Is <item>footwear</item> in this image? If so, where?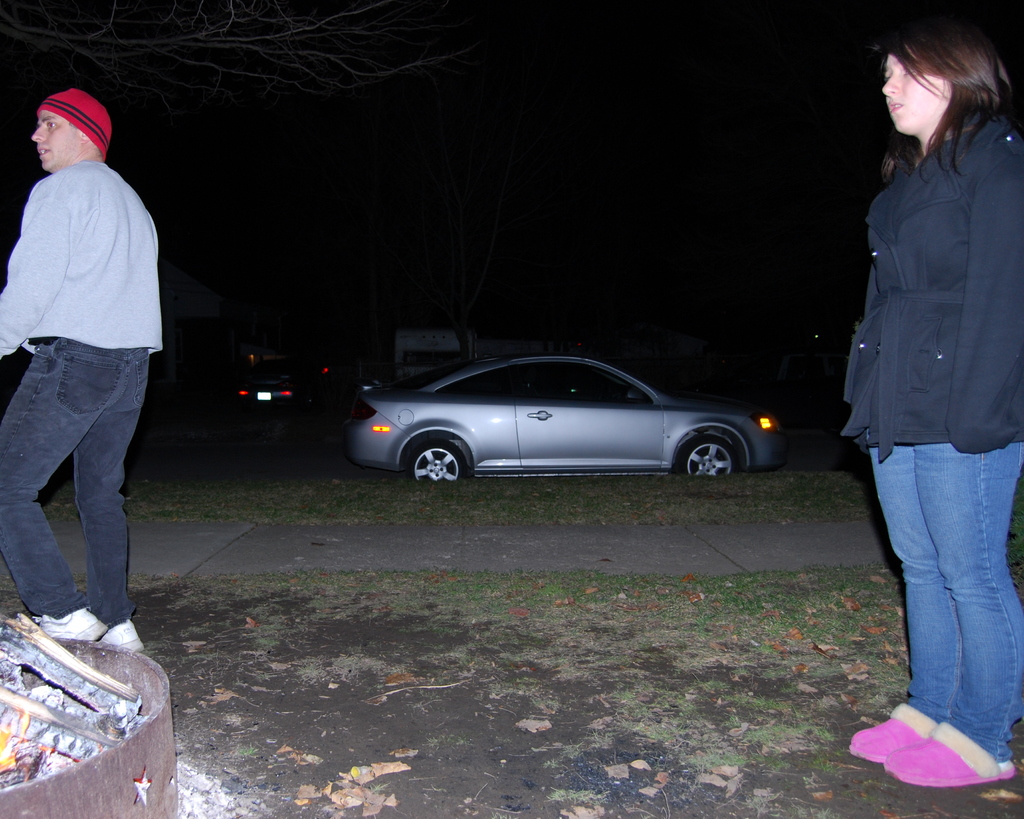
Yes, at <bbox>884, 713, 1023, 796</bbox>.
